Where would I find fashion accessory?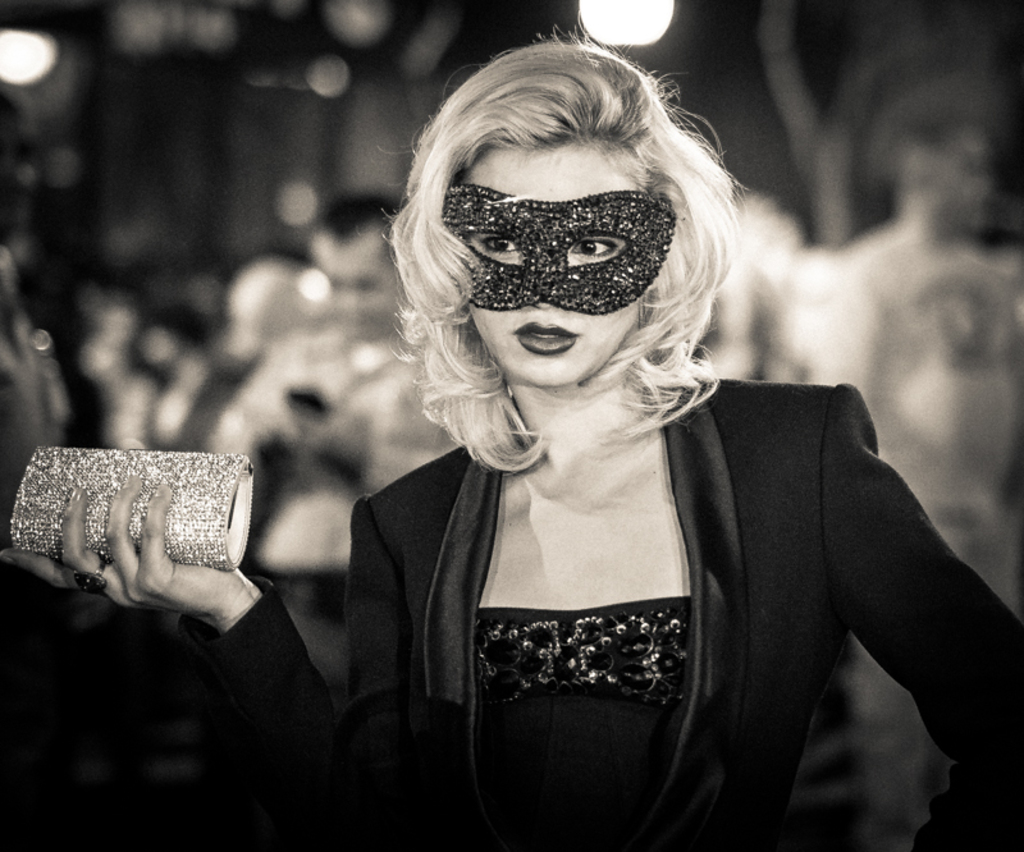
At rect(442, 185, 680, 311).
